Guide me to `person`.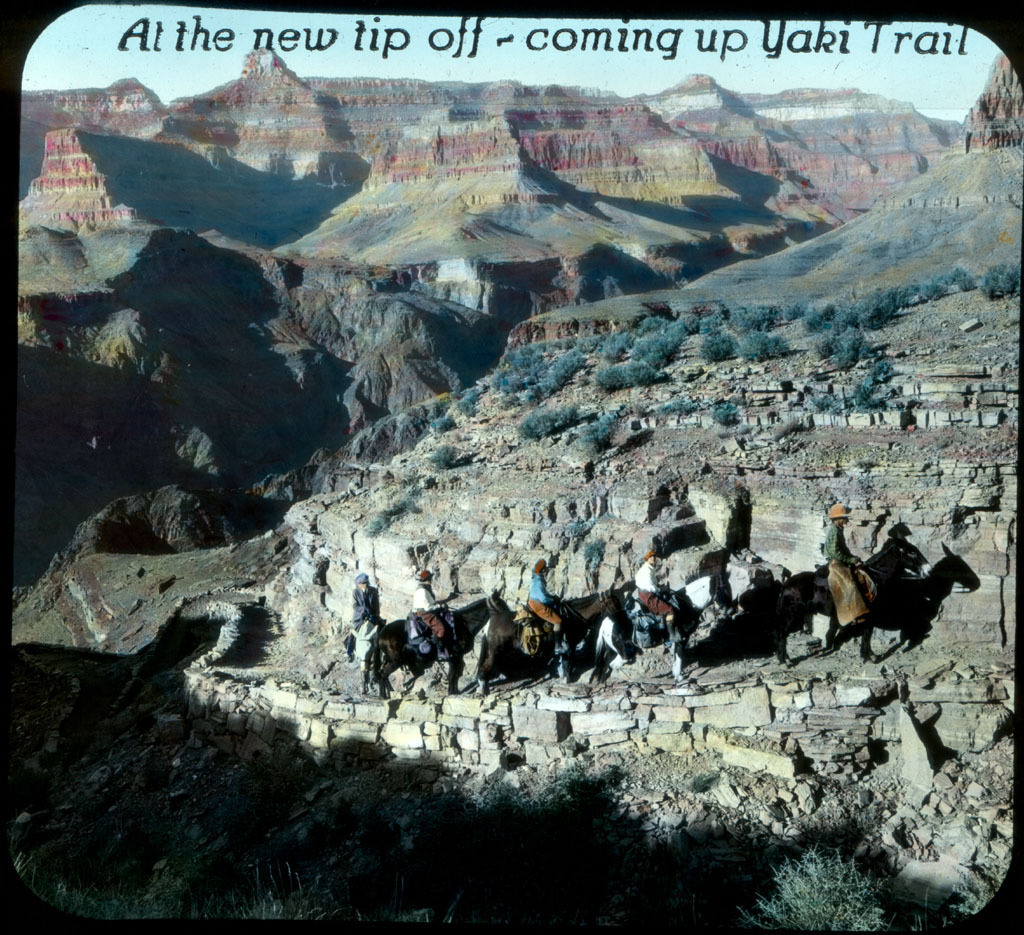
Guidance: left=402, top=568, right=454, bottom=655.
